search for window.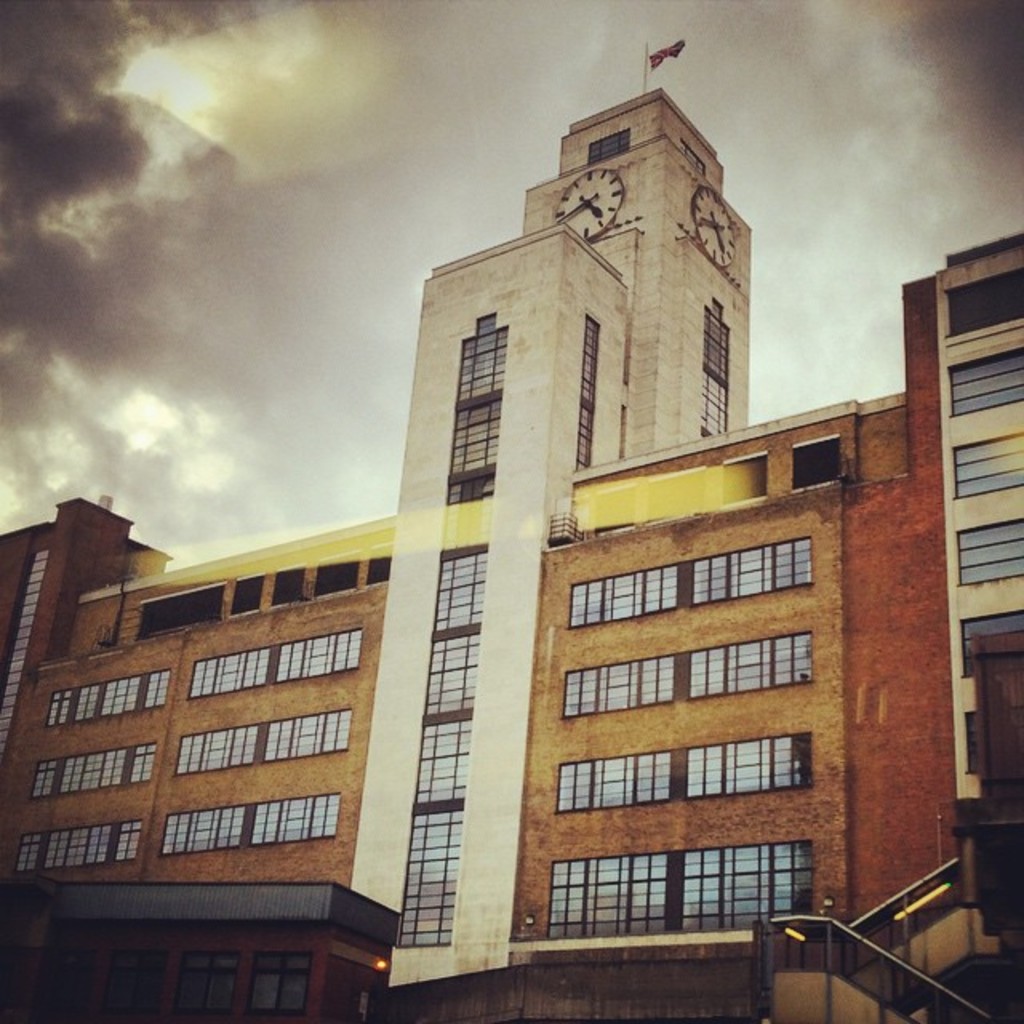
Found at (565, 562, 680, 634).
